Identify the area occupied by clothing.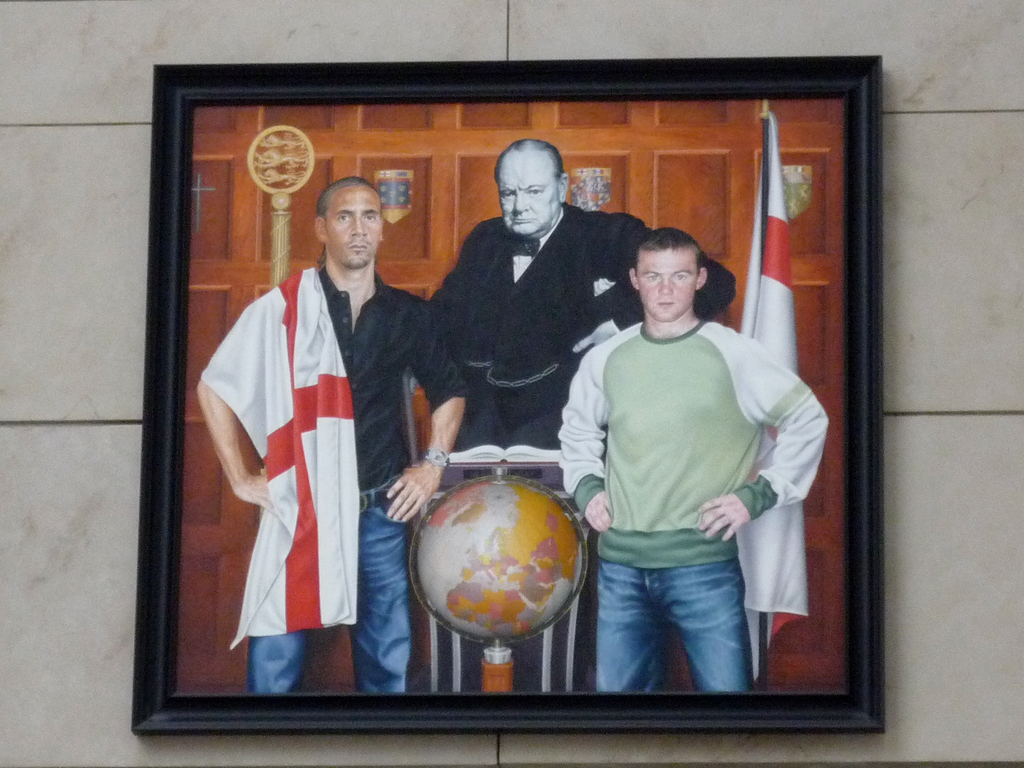
Area: crop(194, 266, 463, 697).
